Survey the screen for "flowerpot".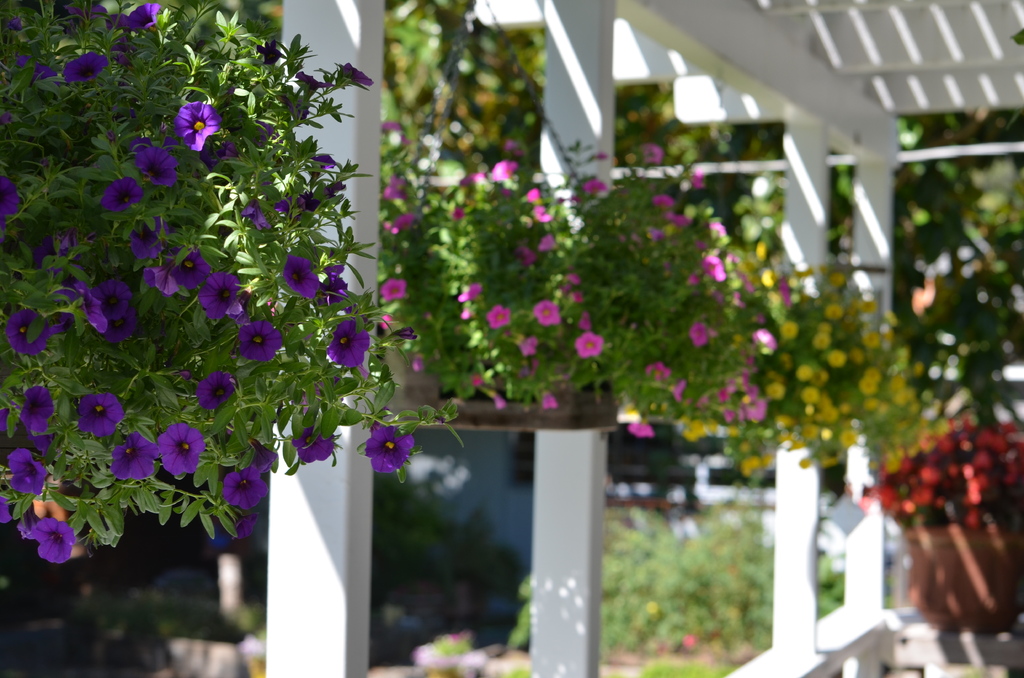
Survey found: crop(378, 312, 619, 424).
